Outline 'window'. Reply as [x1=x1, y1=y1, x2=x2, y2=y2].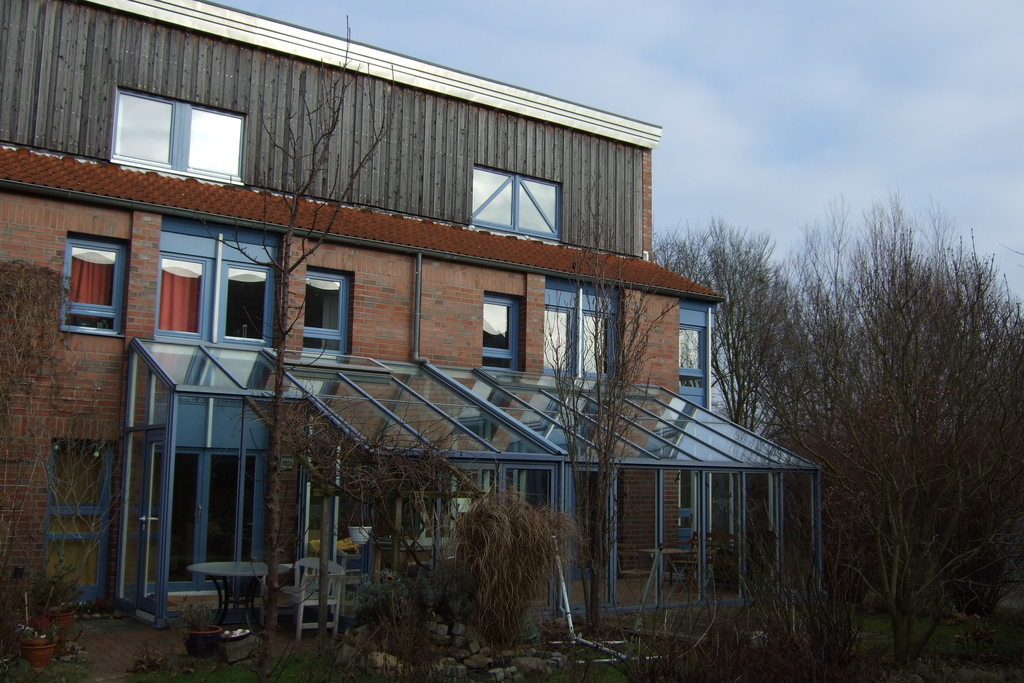
[x1=483, y1=293, x2=528, y2=374].
